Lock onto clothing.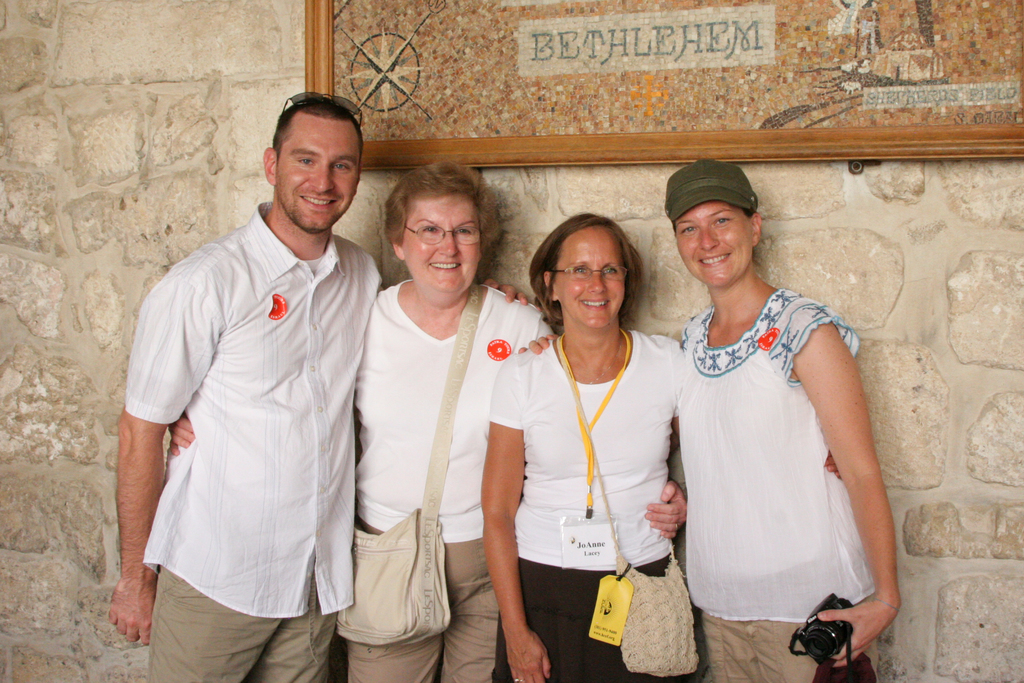
Locked: l=350, t=279, r=556, b=682.
